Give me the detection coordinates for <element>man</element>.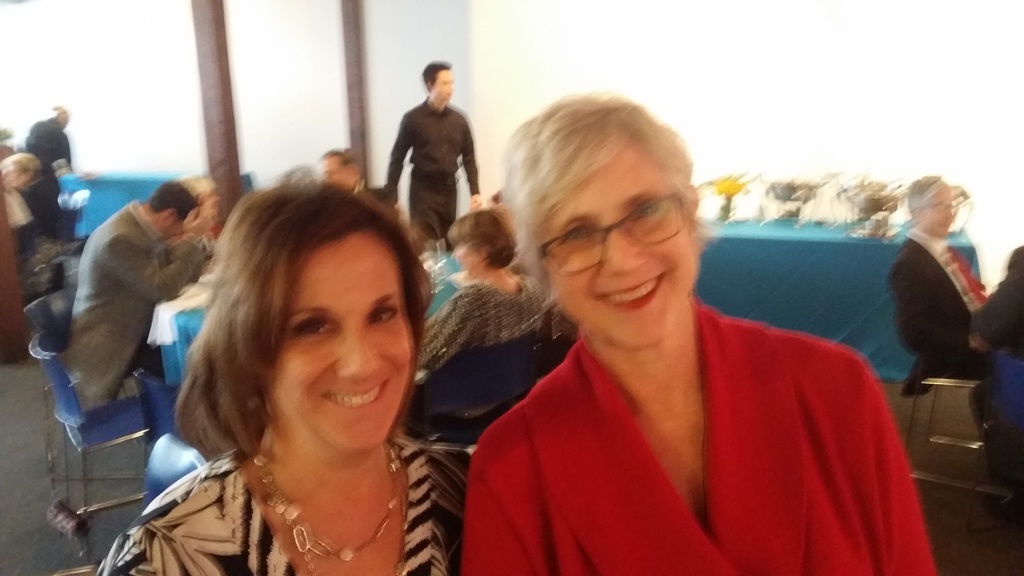
l=67, t=182, r=215, b=419.
